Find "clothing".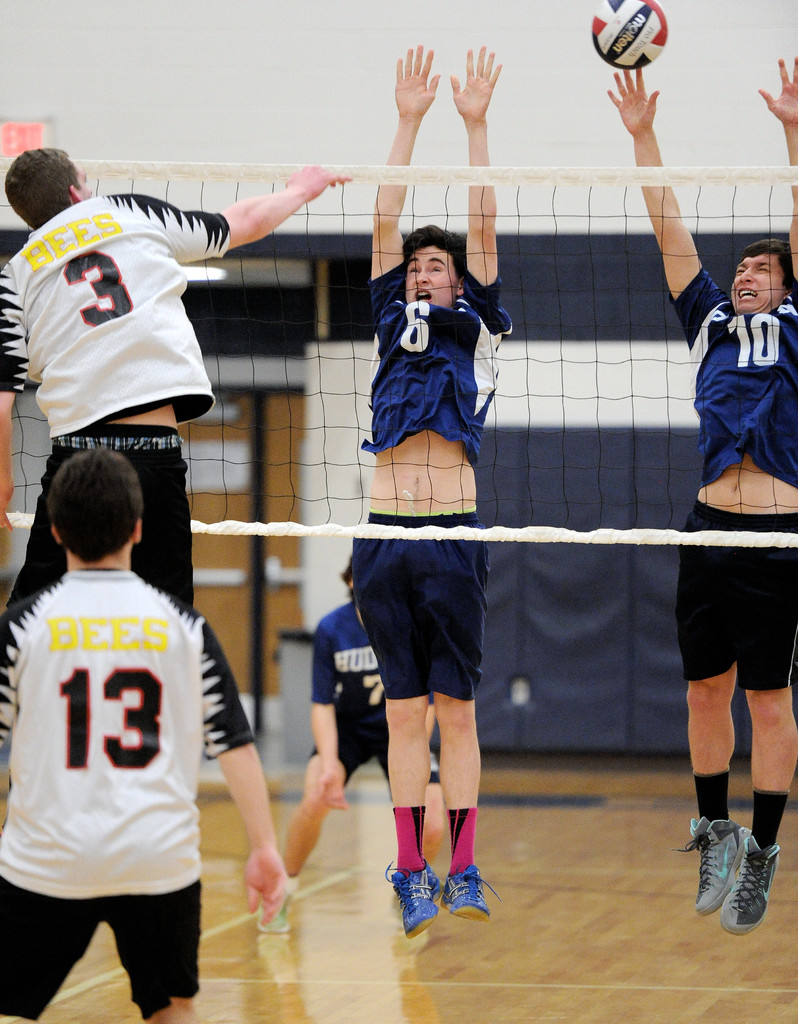
360,253,516,470.
